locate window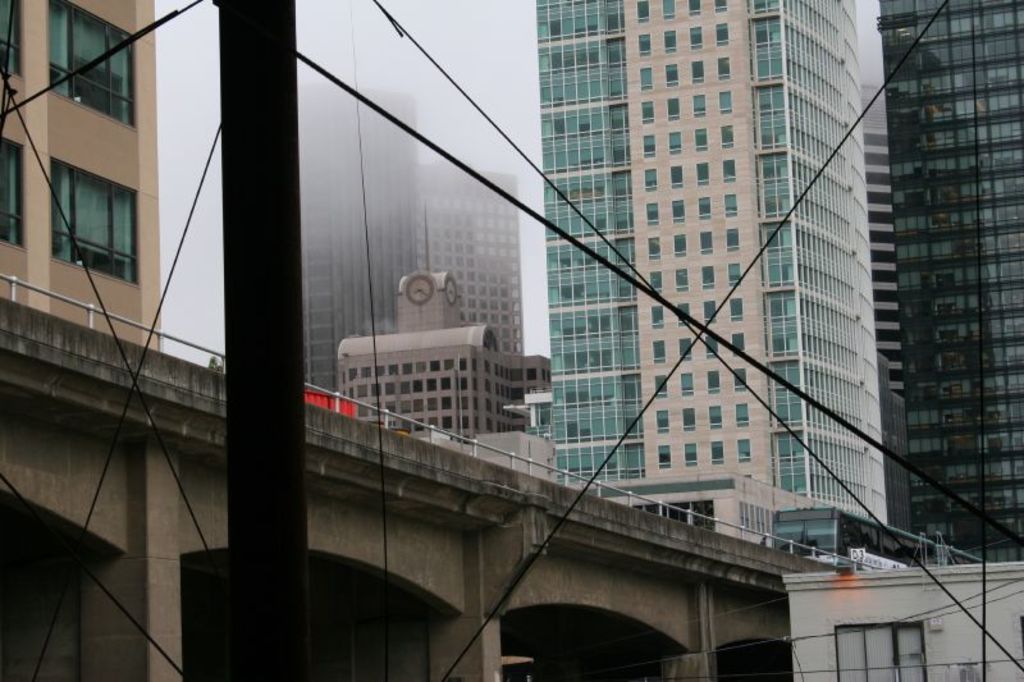
709/406/724/432
